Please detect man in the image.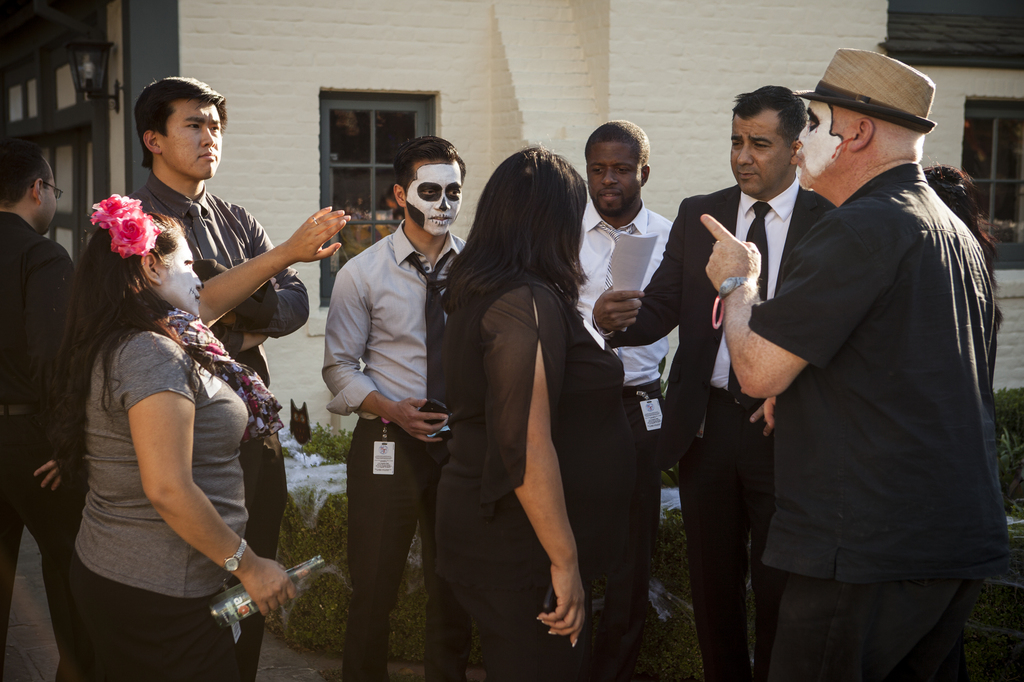
[555, 124, 684, 610].
